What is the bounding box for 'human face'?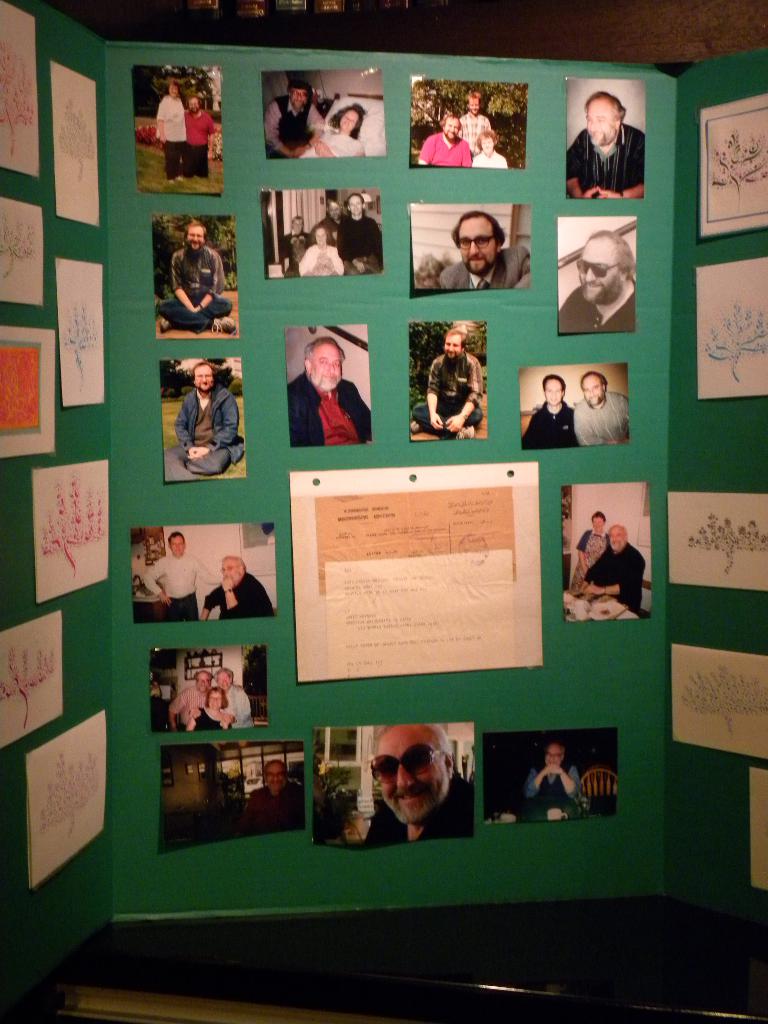
[310, 341, 339, 388].
